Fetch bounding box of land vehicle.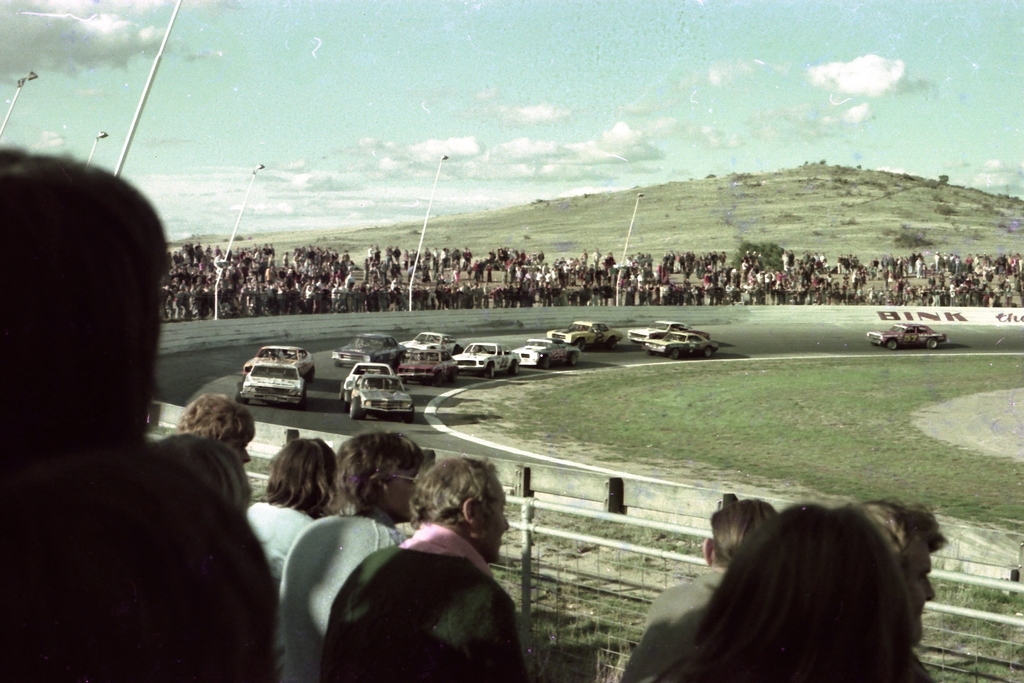
Bbox: {"left": 333, "top": 336, "right": 405, "bottom": 362}.
